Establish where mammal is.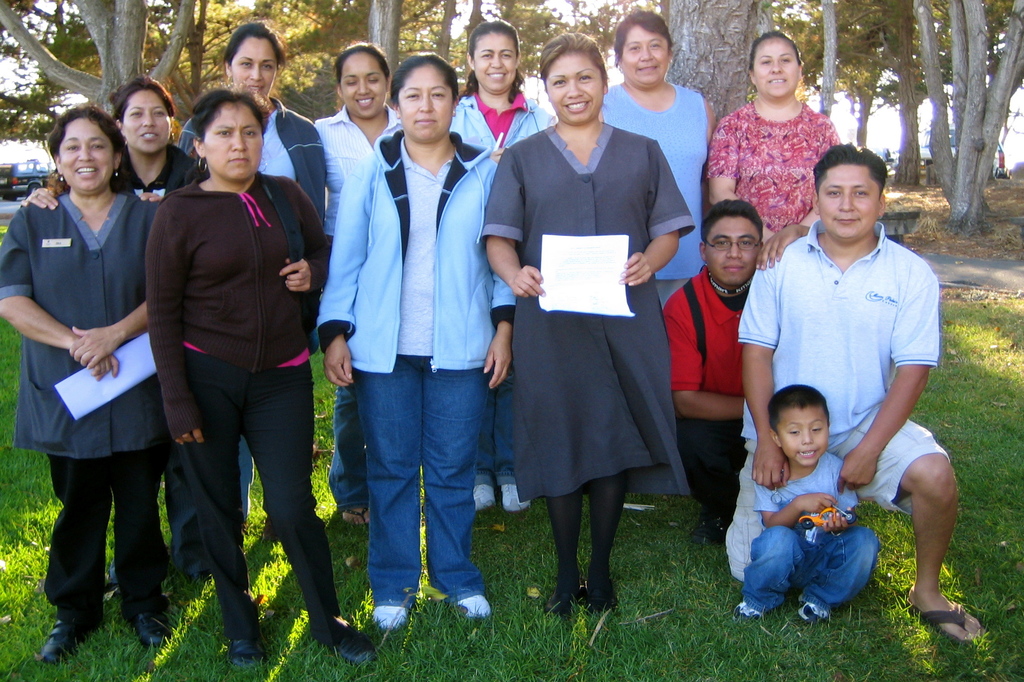
Established at pyautogui.locateOnScreen(175, 24, 331, 543).
